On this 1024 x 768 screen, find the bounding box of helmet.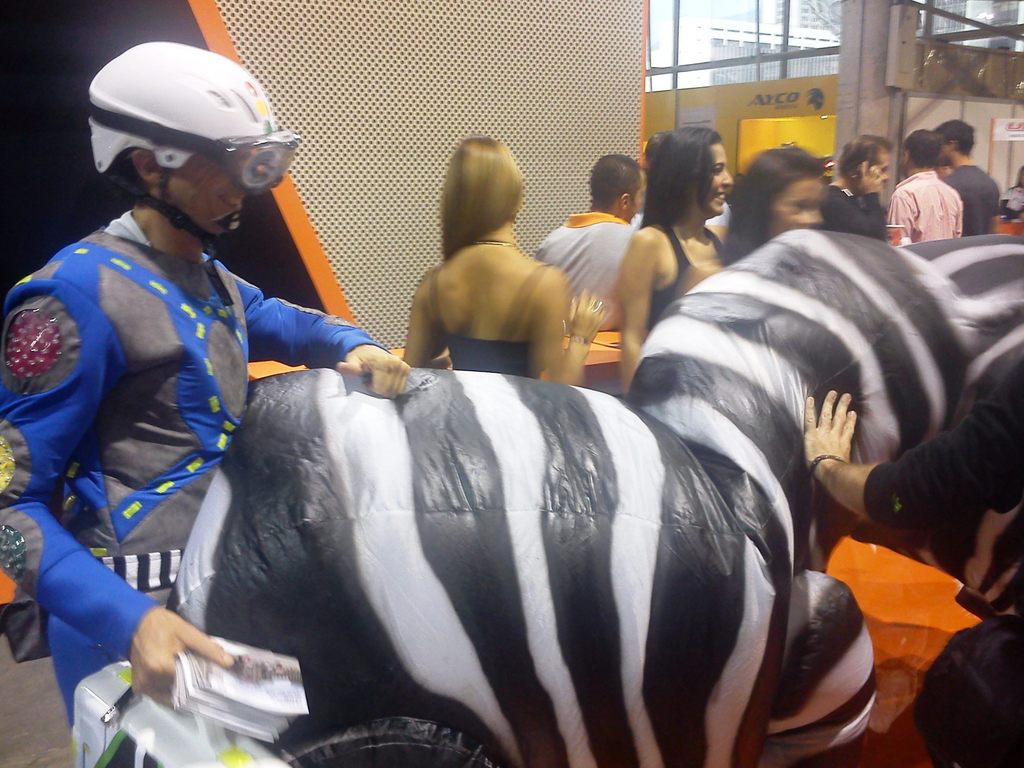
Bounding box: region(90, 39, 297, 245).
